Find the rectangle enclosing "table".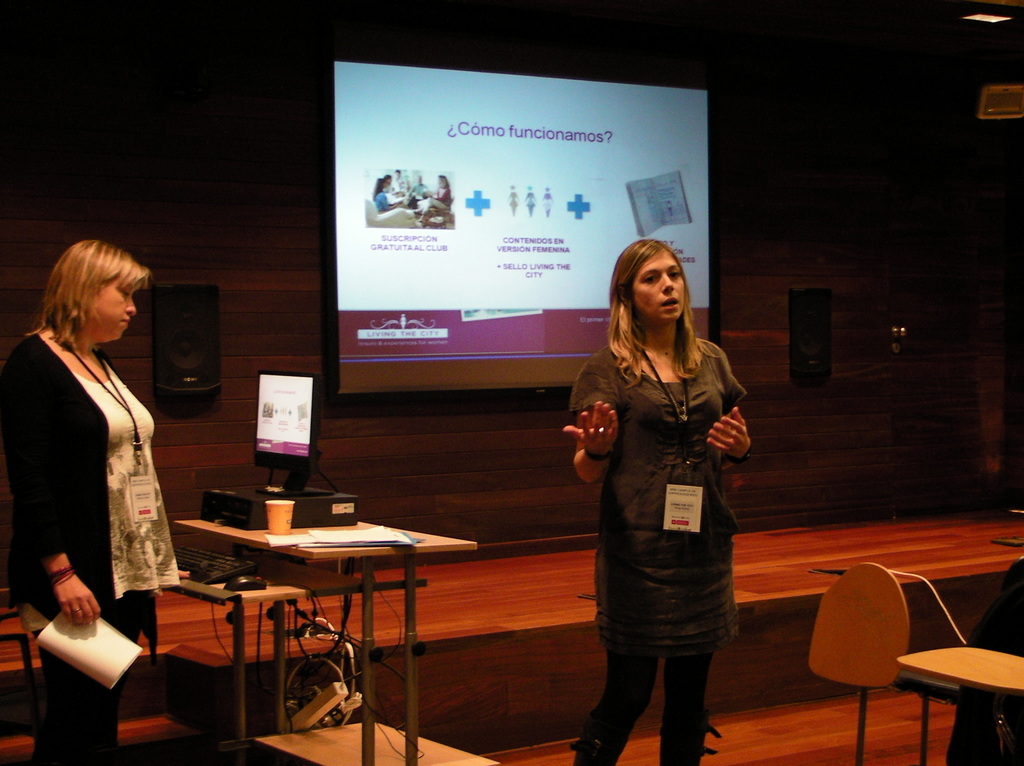
bbox(176, 516, 499, 765).
